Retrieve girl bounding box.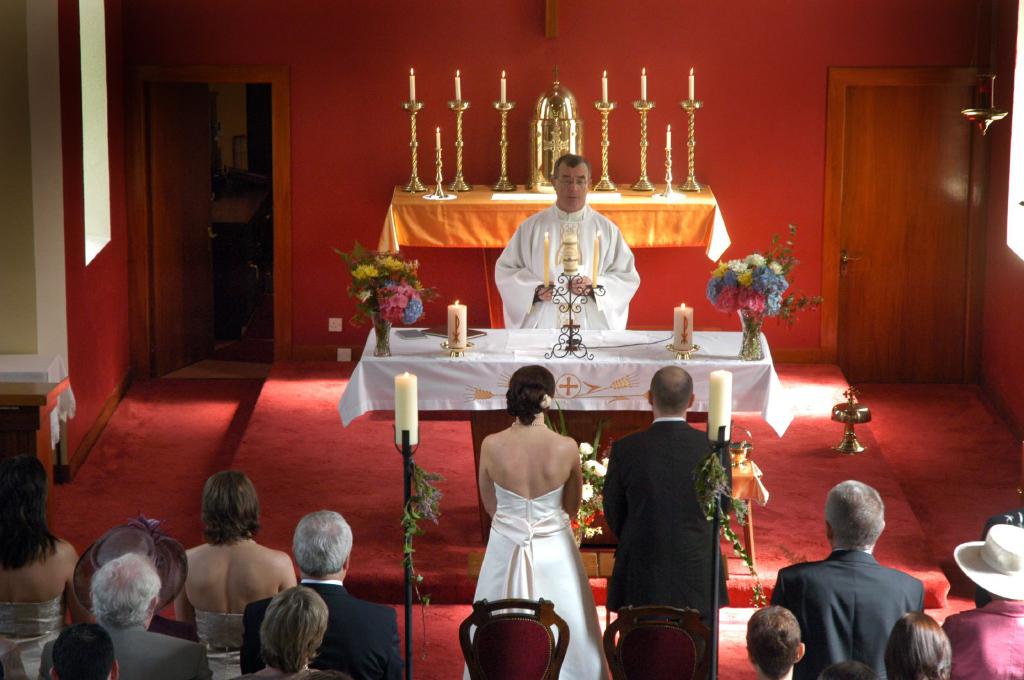
Bounding box: (887,614,952,679).
